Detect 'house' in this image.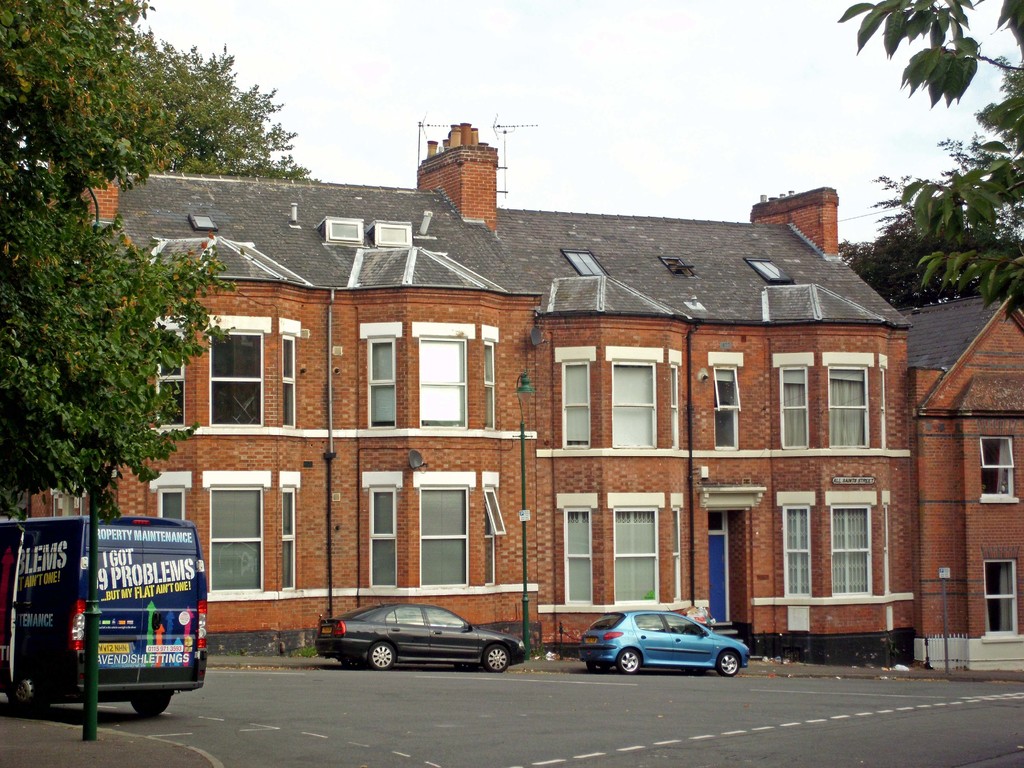
Detection: rect(904, 284, 1023, 666).
